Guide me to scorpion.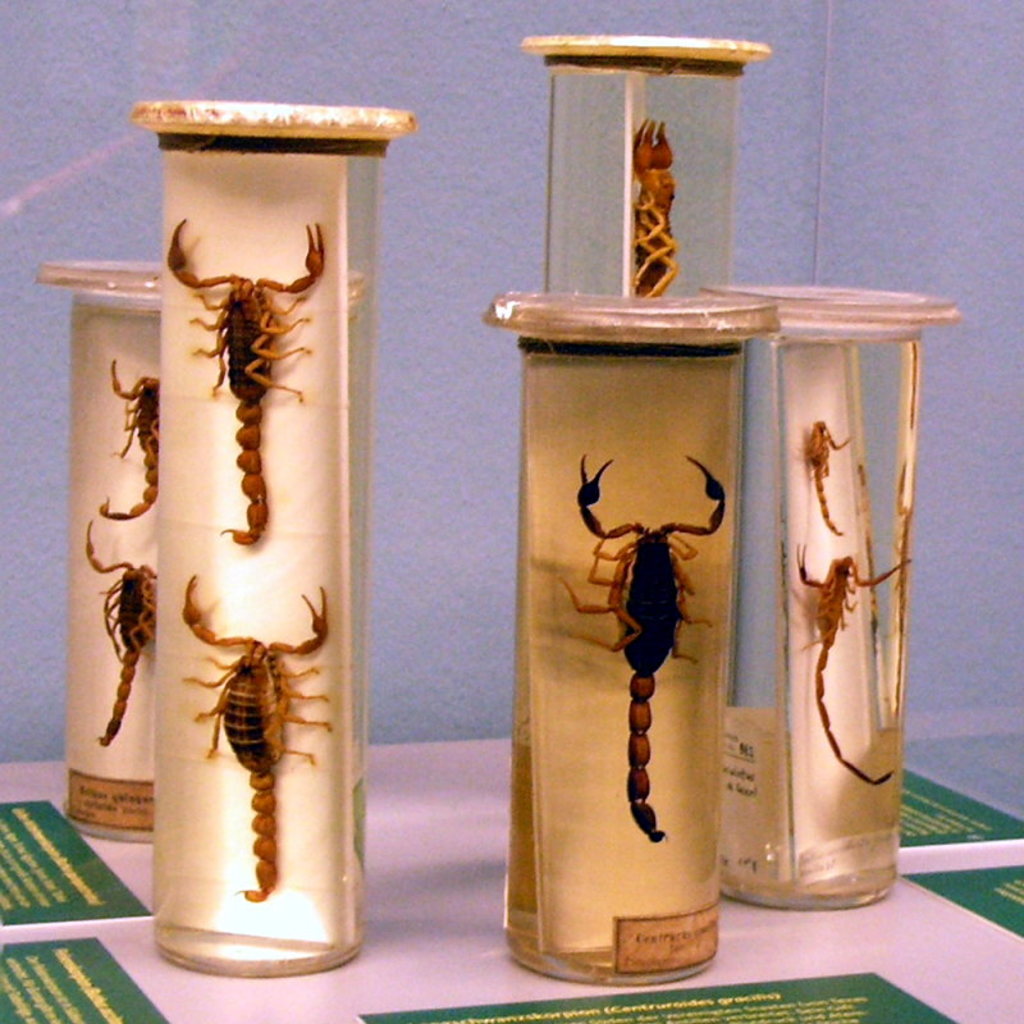
Guidance: 96,360,159,525.
